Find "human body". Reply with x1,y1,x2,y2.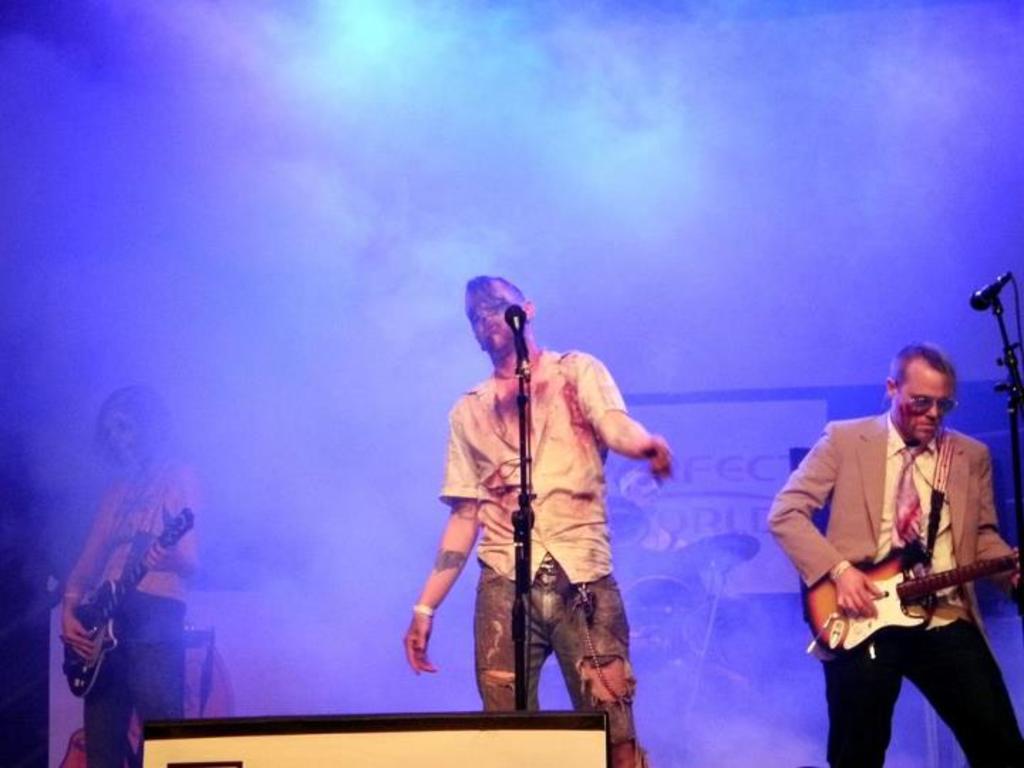
791,316,1003,767.
